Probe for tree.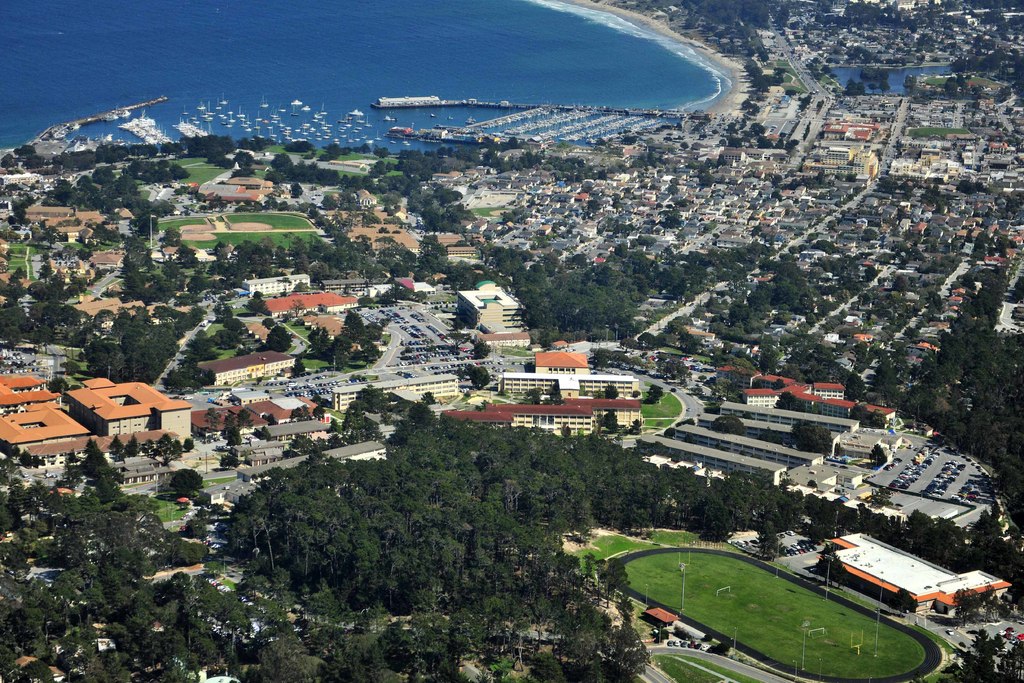
Probe result: l=241, t=290, r=266, b=316.
